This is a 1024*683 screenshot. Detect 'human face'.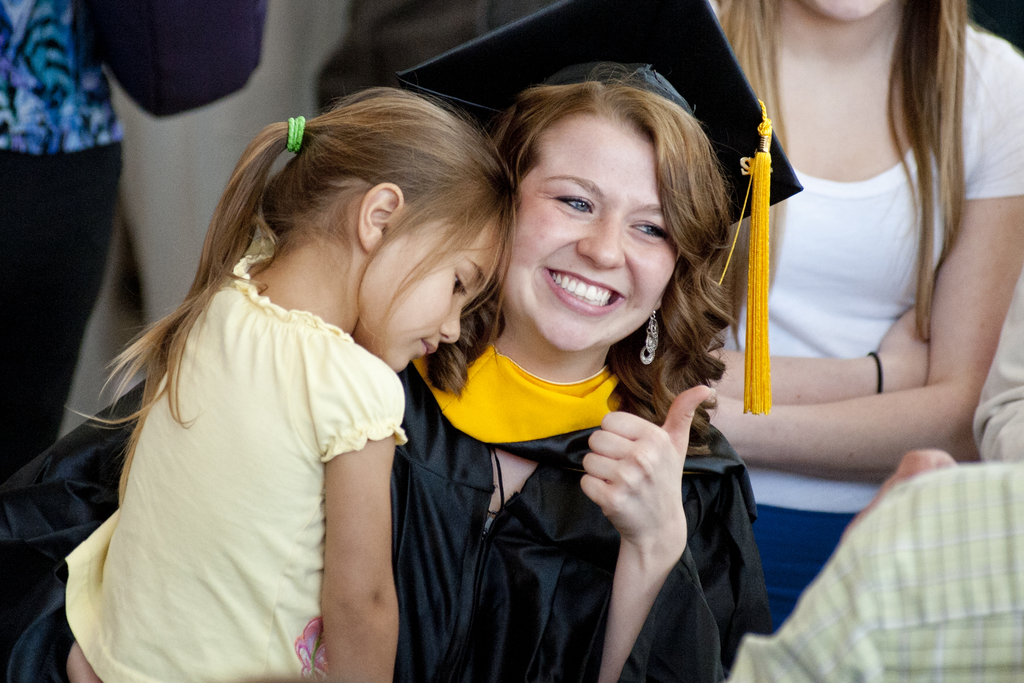
bbox(382, 219, 501, 367).
